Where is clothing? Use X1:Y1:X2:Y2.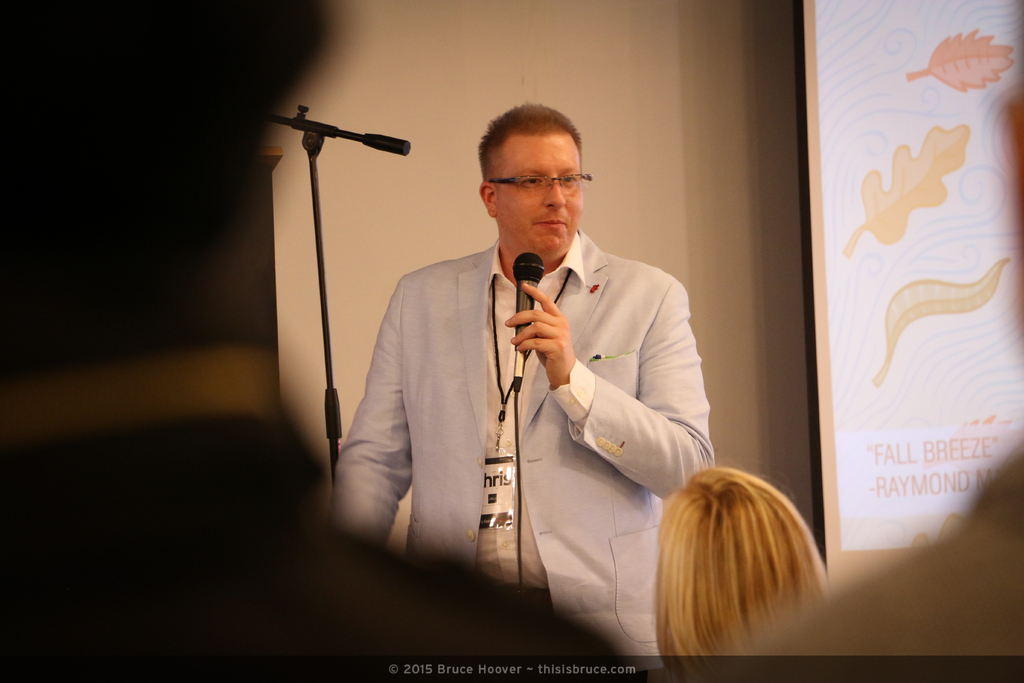
0:341:623:682.
